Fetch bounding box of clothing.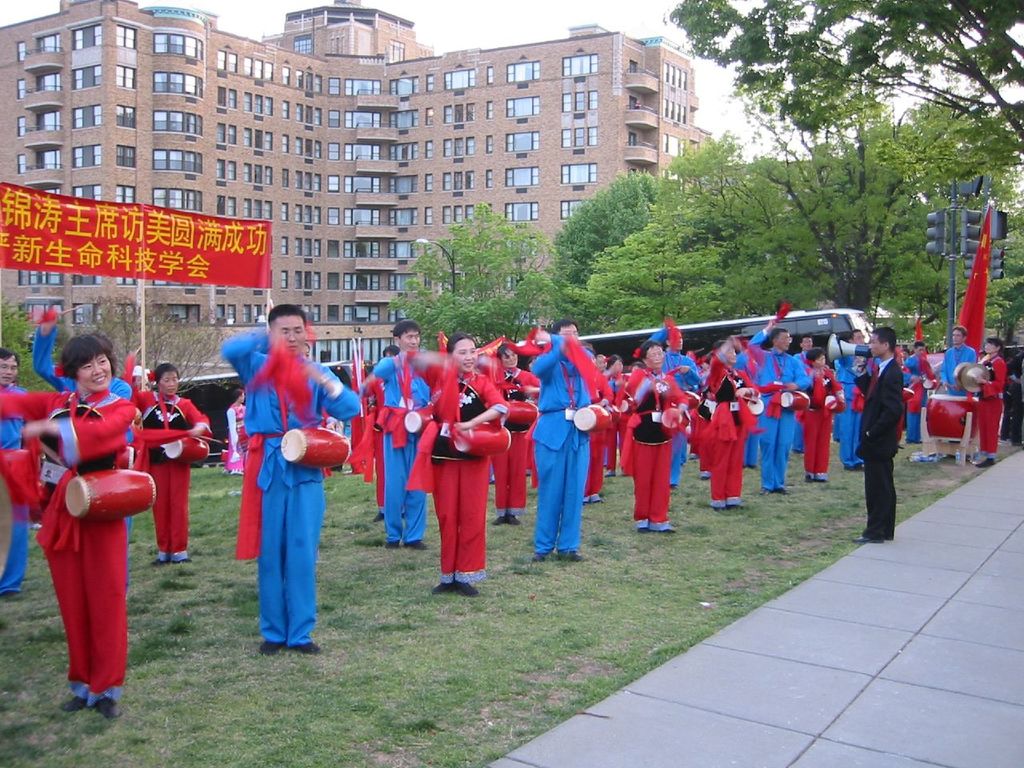
Bbox: {"left": 592, "top": 374, "right": 622, "bottom": 487}.
